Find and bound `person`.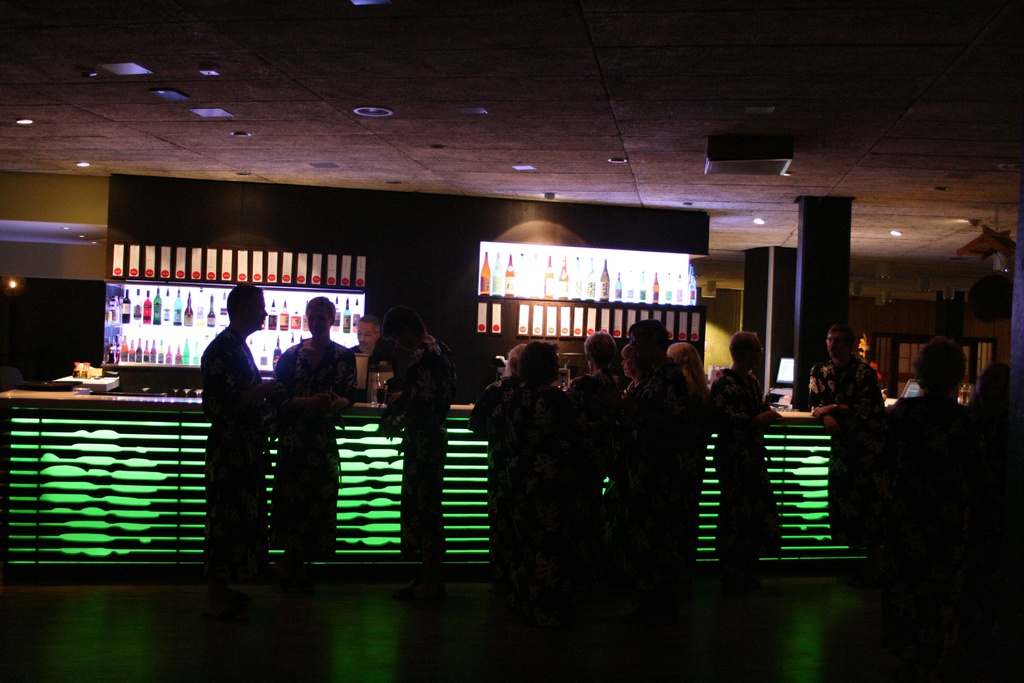
Bound: (699,325,774,572).
